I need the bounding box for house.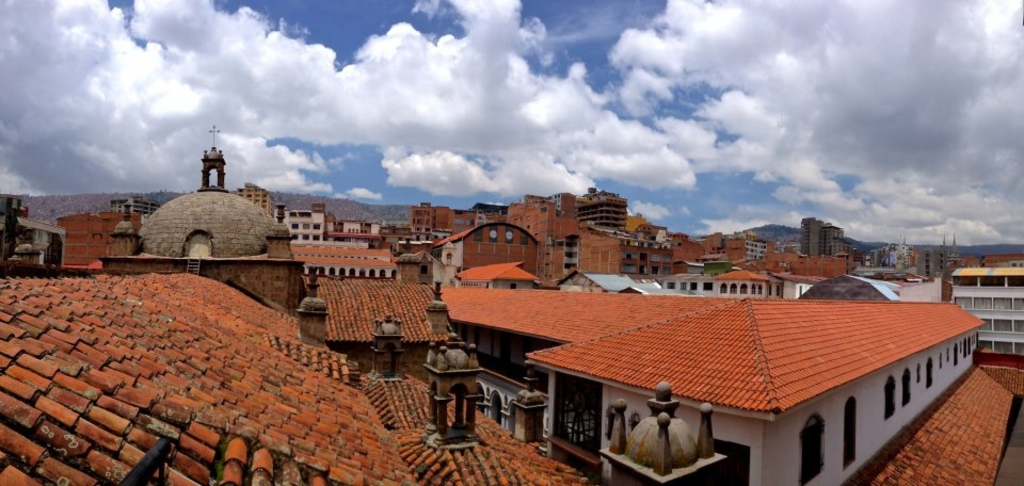
Here it is: 500:276:980:477.
